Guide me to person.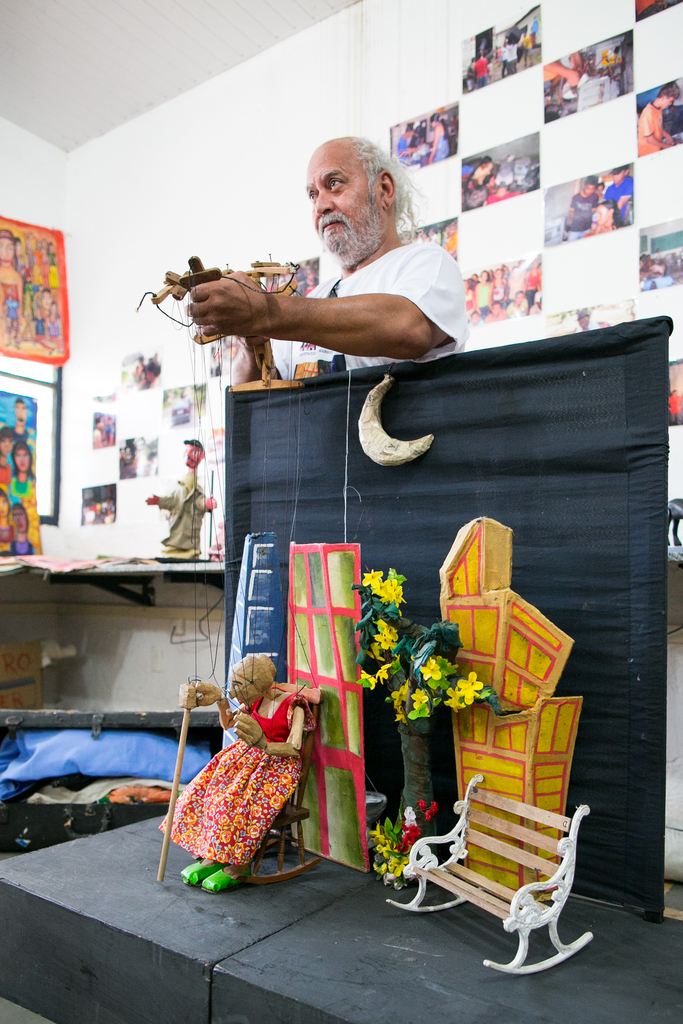
Guidance: l=472, t=52, r=488, b=83.
